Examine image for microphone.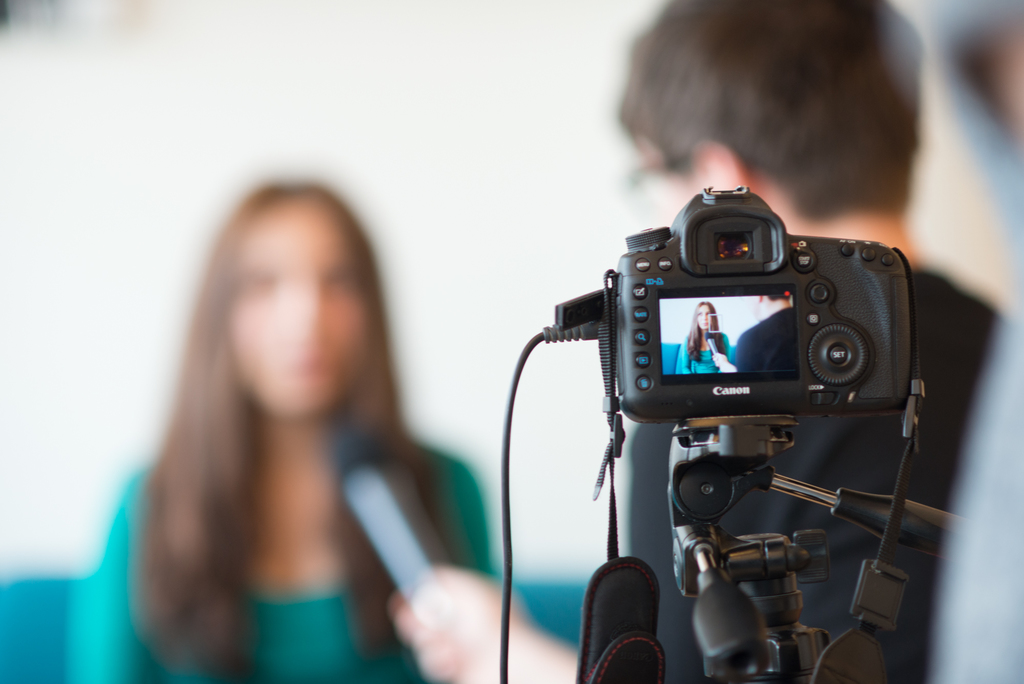
Examination result: crop(336, 467, 492, 661).
